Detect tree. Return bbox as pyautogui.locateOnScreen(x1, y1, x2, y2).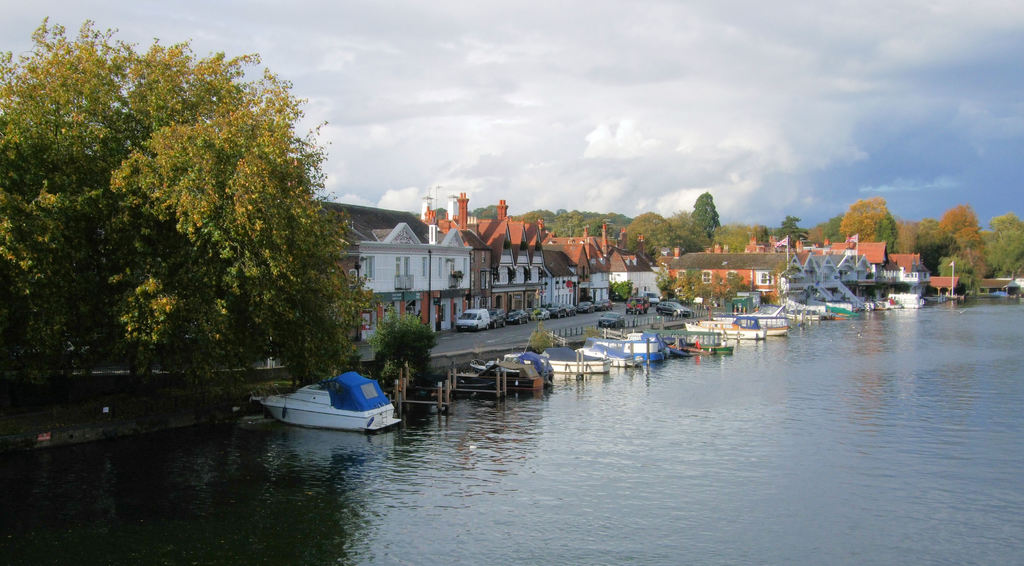
pyautogui.locateOnScreen(668, 268, 694, 309).
